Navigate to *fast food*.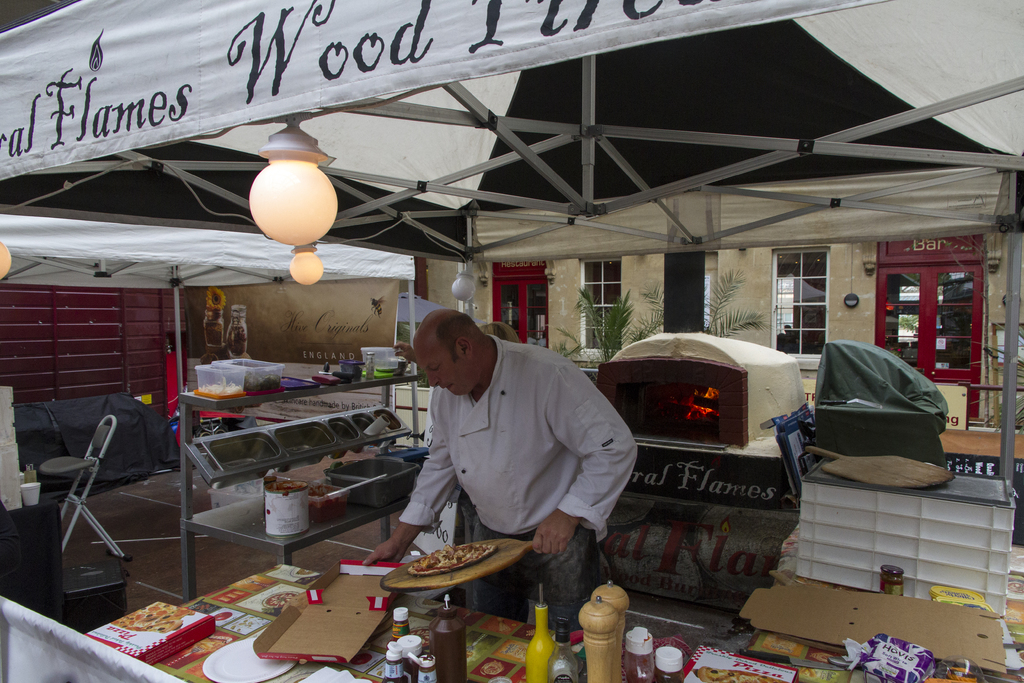
Navigation target: 111:600:193:636.
